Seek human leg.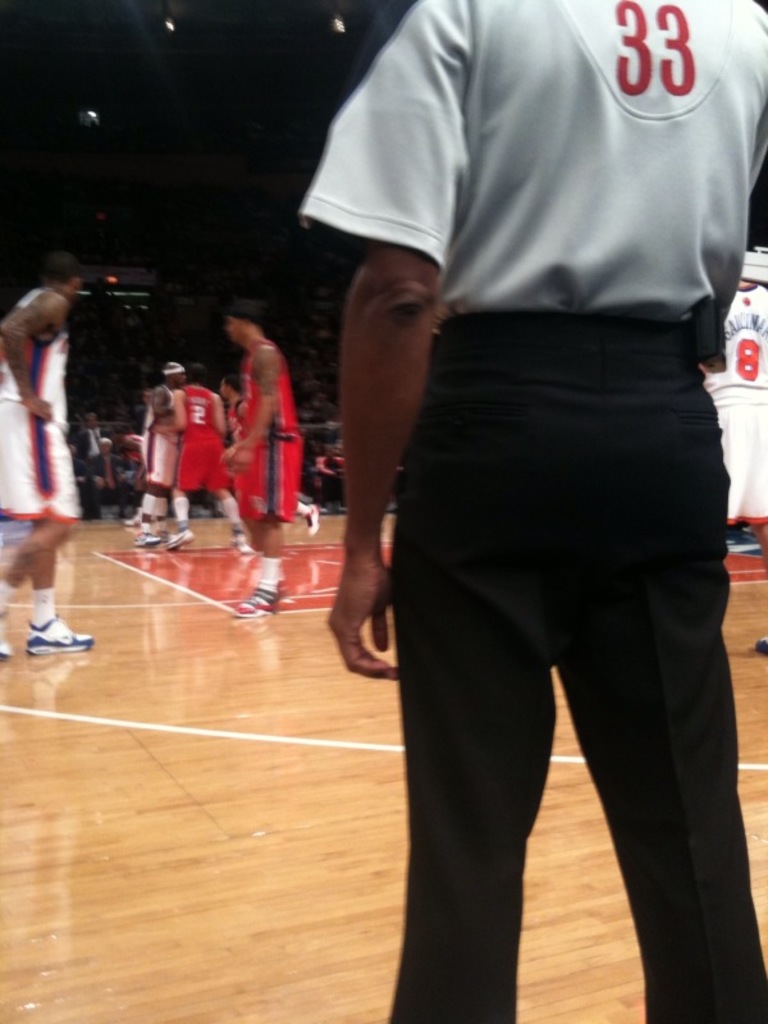
bbox(239, 517, 284, 621).
